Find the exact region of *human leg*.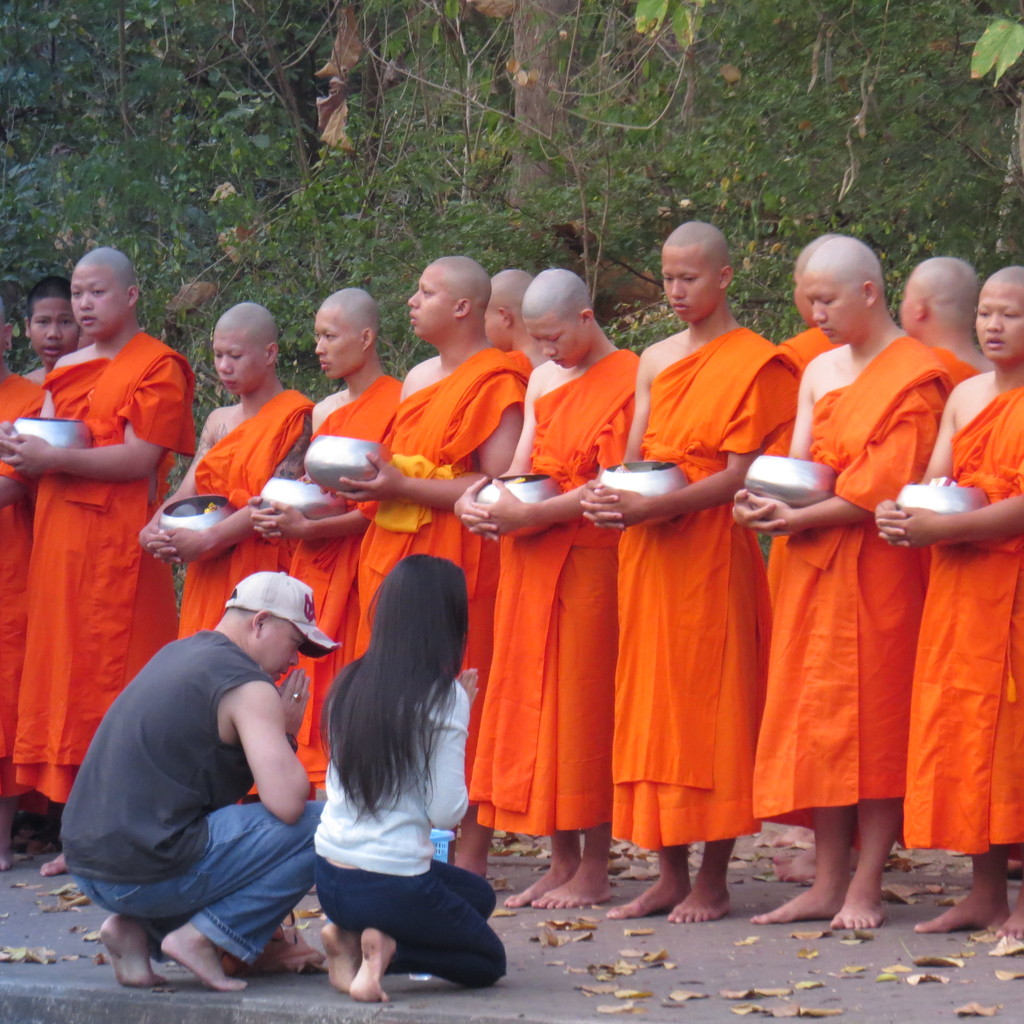
Exact region: 95,916,182,975.
